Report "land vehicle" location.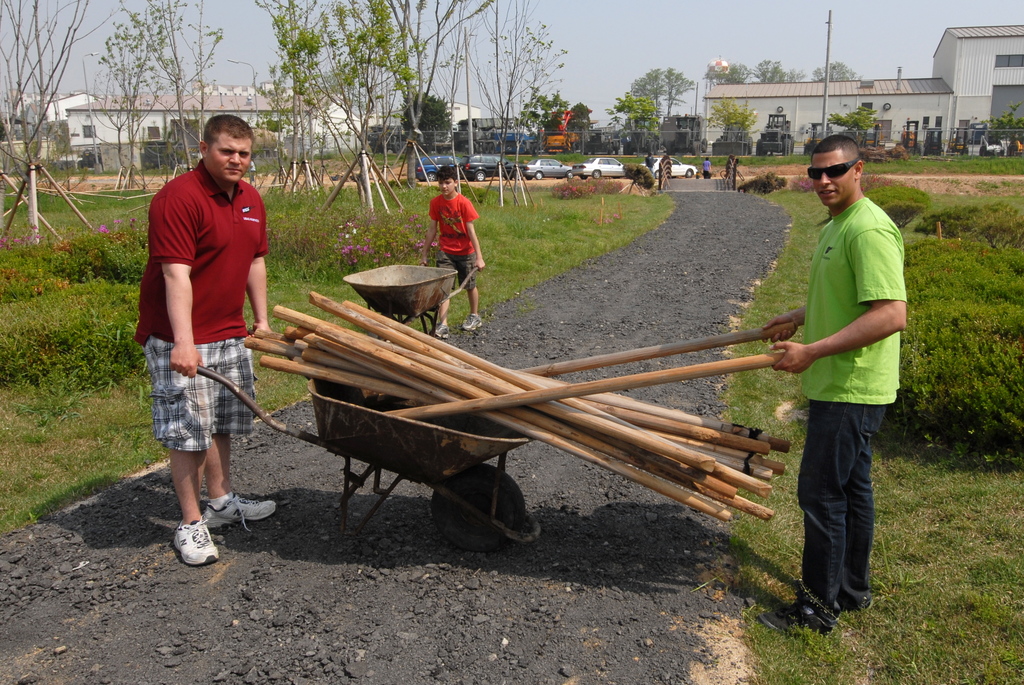
Report: <region>660, 116, 712, 155</region>.
